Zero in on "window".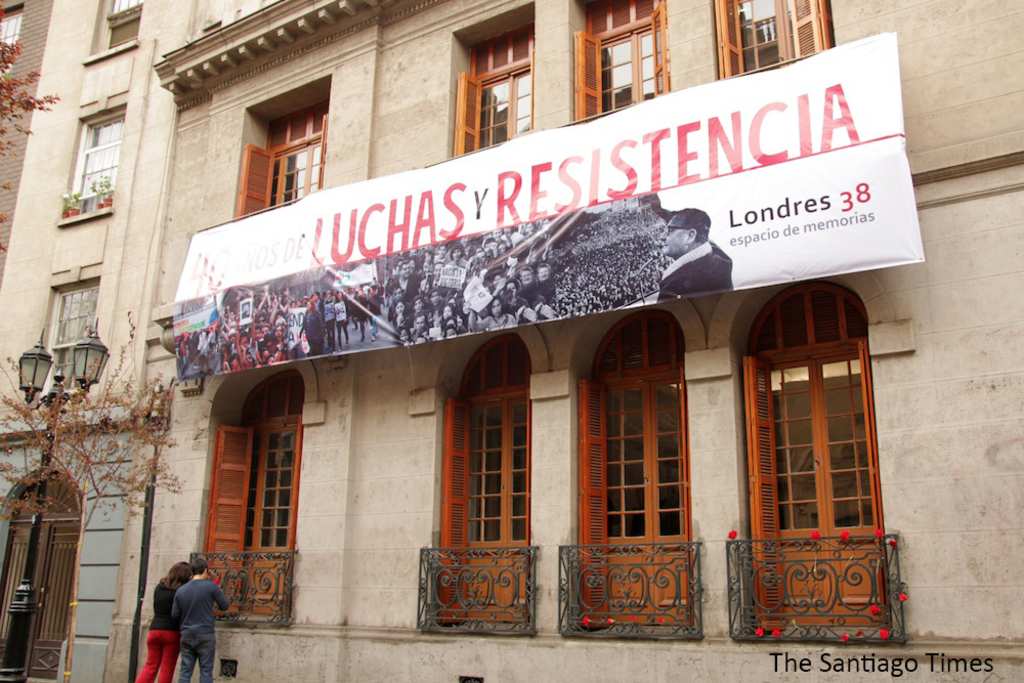
Zeroed in: x1=109 y1=0 x2=142 y2=20.
